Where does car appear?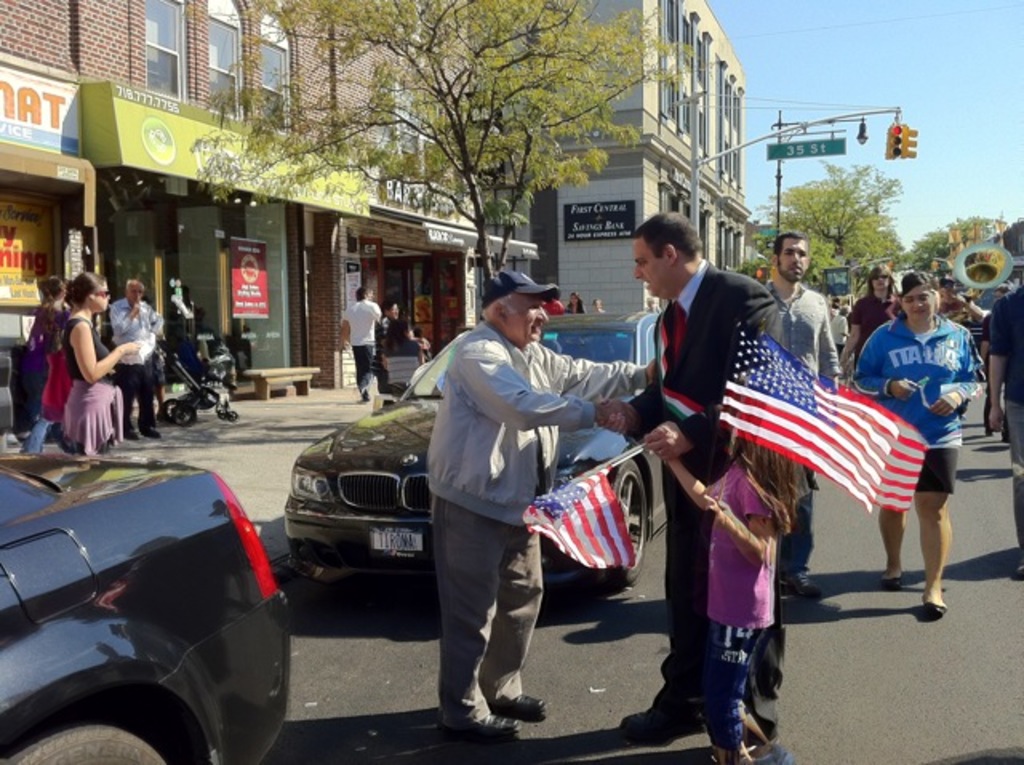
Appears at {"left": 285, "top": 312, "right": 664, "bottom": 599}.
